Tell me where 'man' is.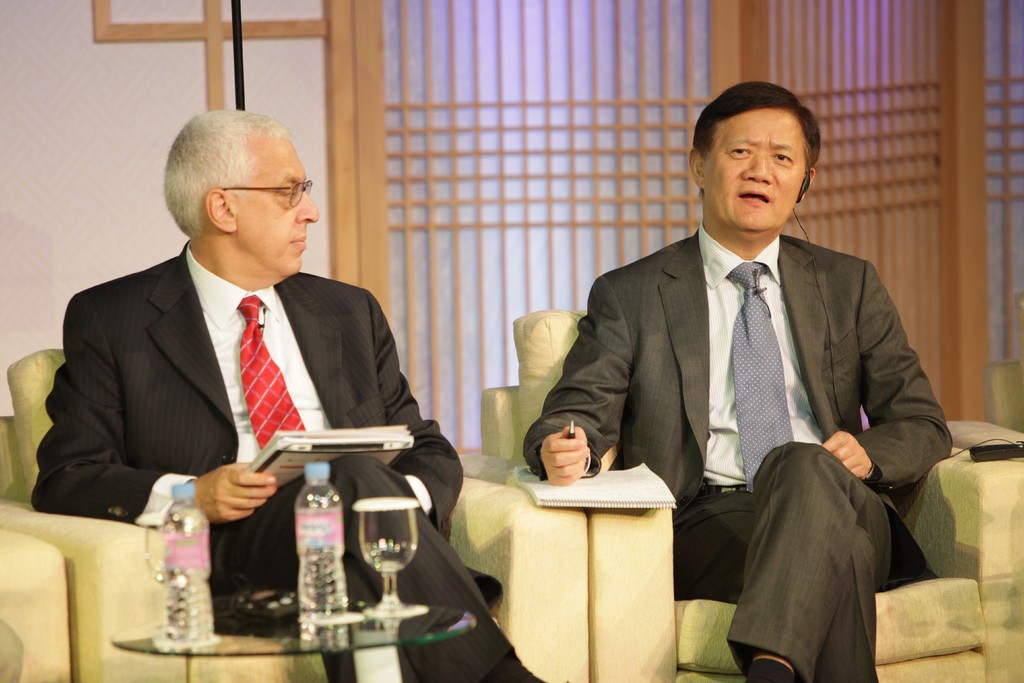
'man' is at (540,86,954,644).
